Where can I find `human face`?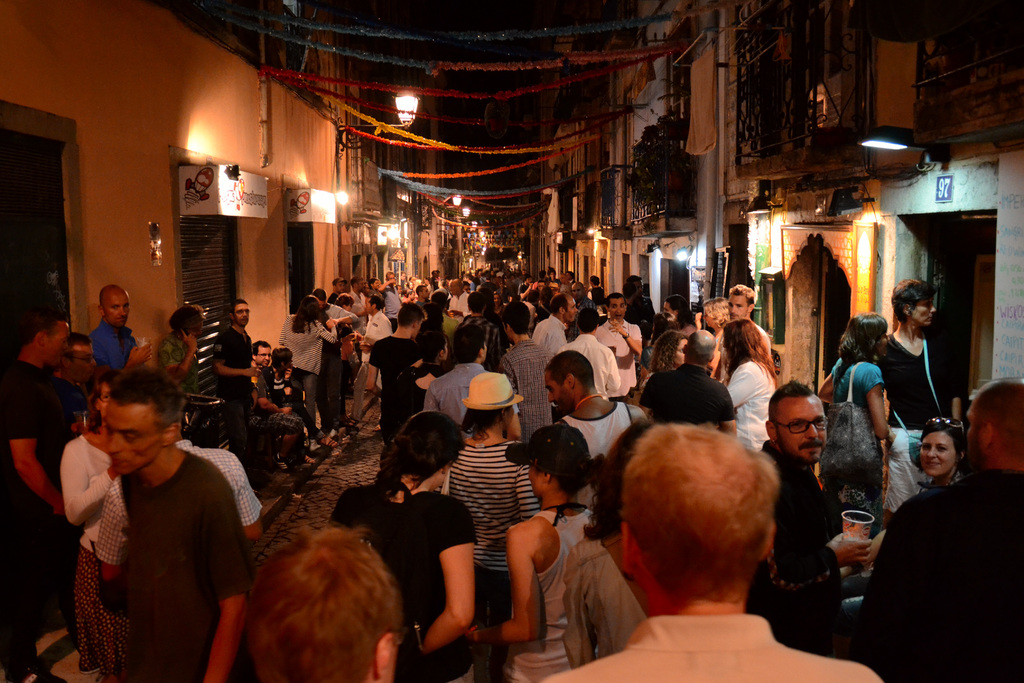
You can find it at box=[529, 468, 545, 498].
